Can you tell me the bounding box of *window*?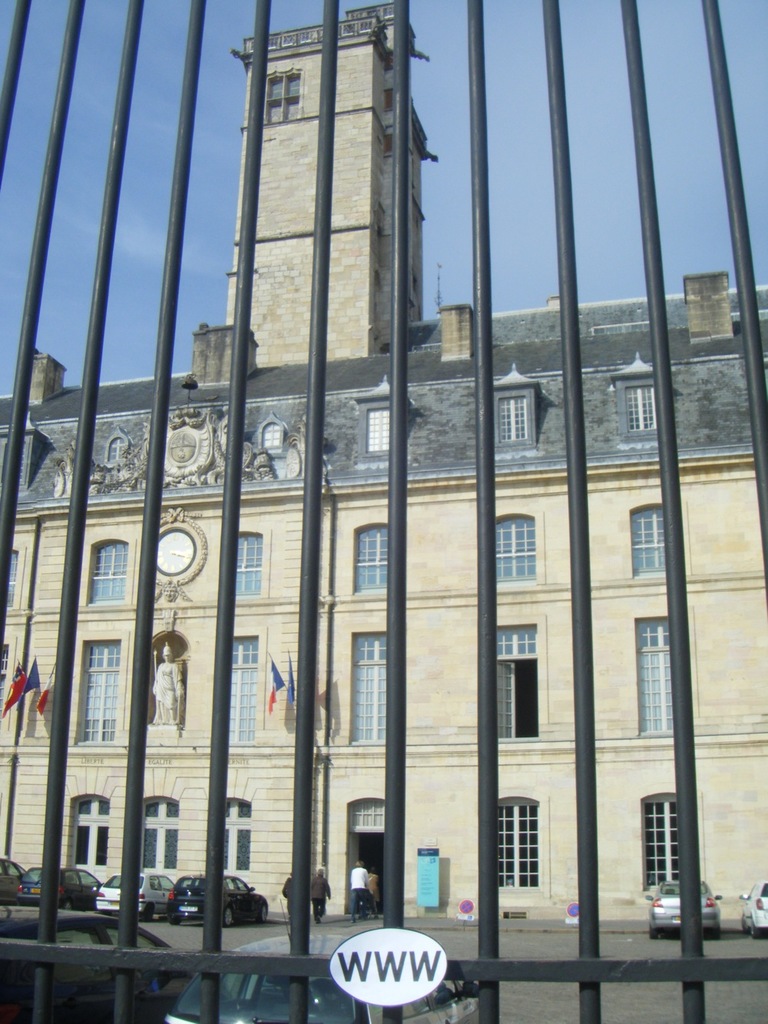
rect(630, 503, 676, 574).
